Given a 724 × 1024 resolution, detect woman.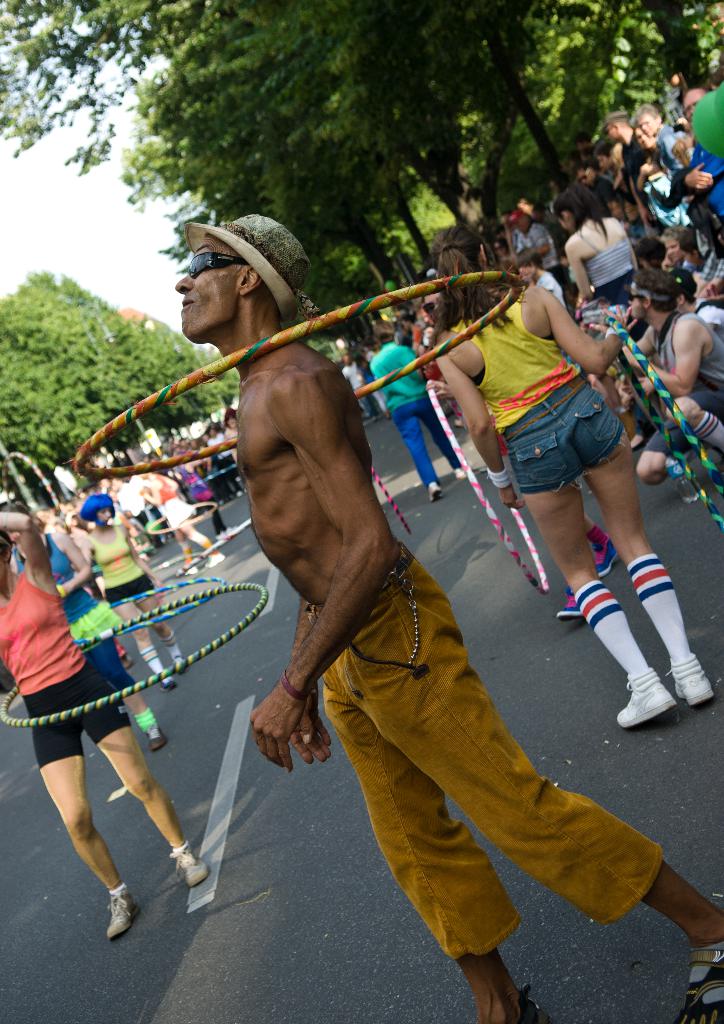
bbox=[83, 495, 185, 687].
